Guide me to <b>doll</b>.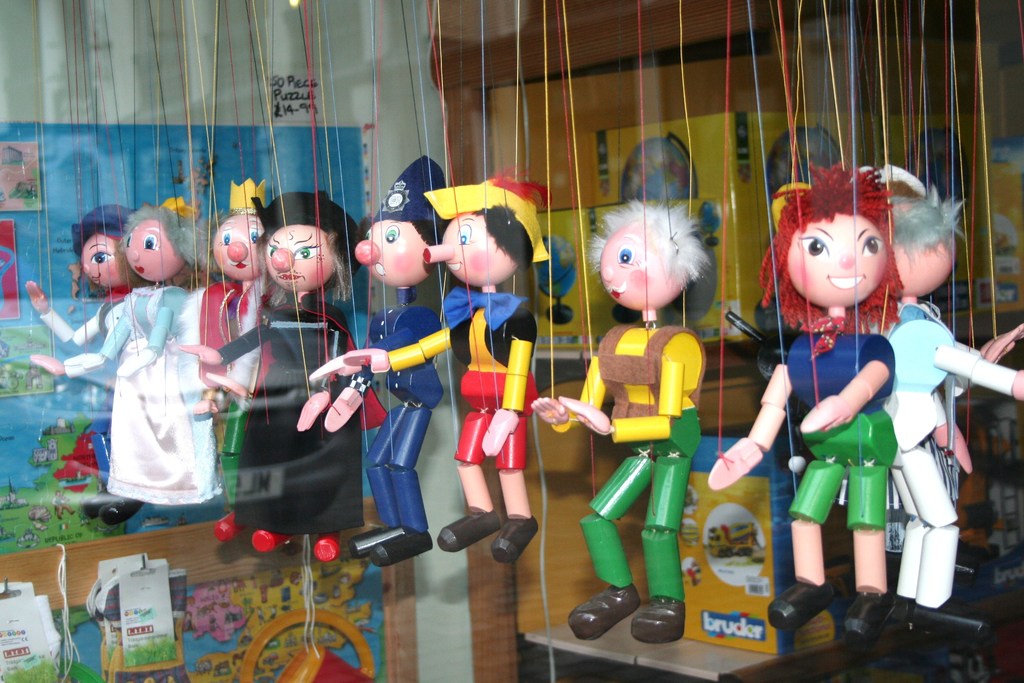
Guidance: box(731, 163, 891, 598).
